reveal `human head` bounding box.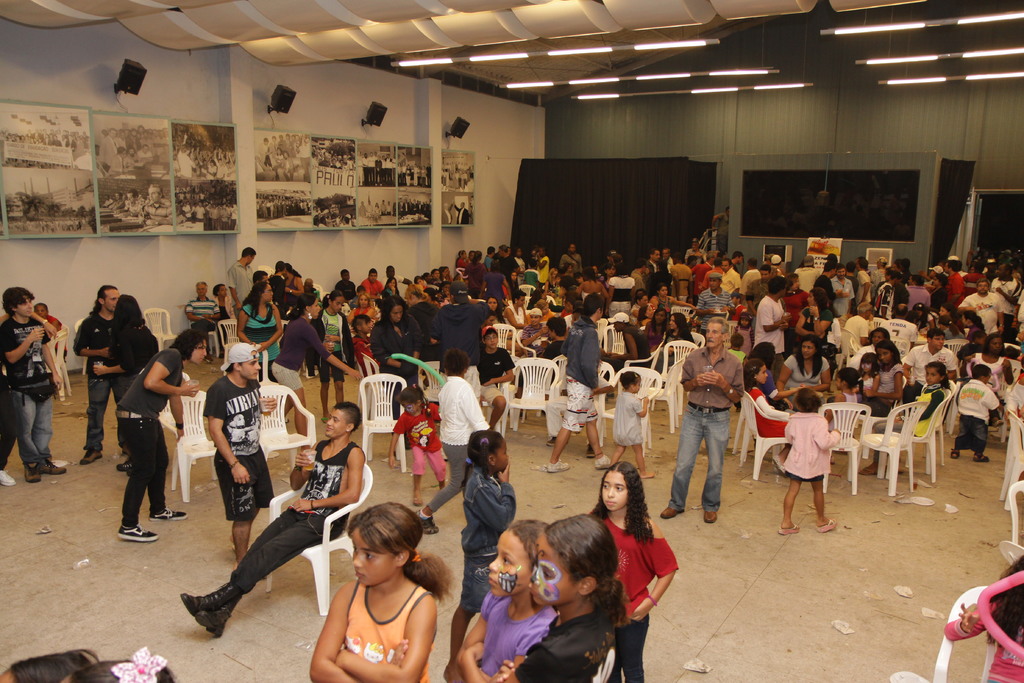
Revealed: bbox=(97, 284, 120, 311).
